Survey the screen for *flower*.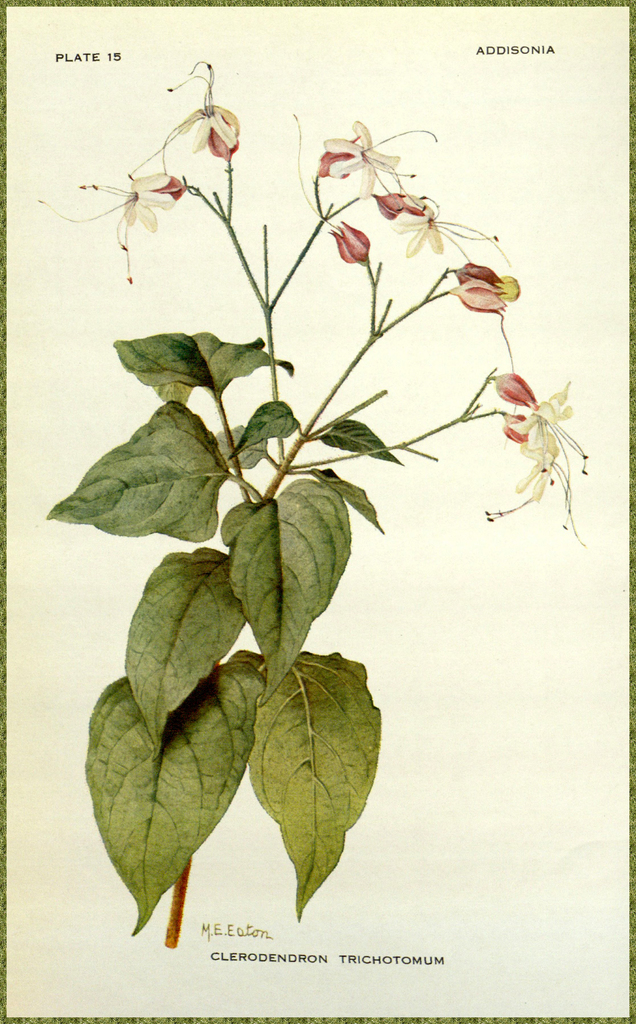
Survey found: pyautogui.locateOnScreen(381, 188, 512, 257).
